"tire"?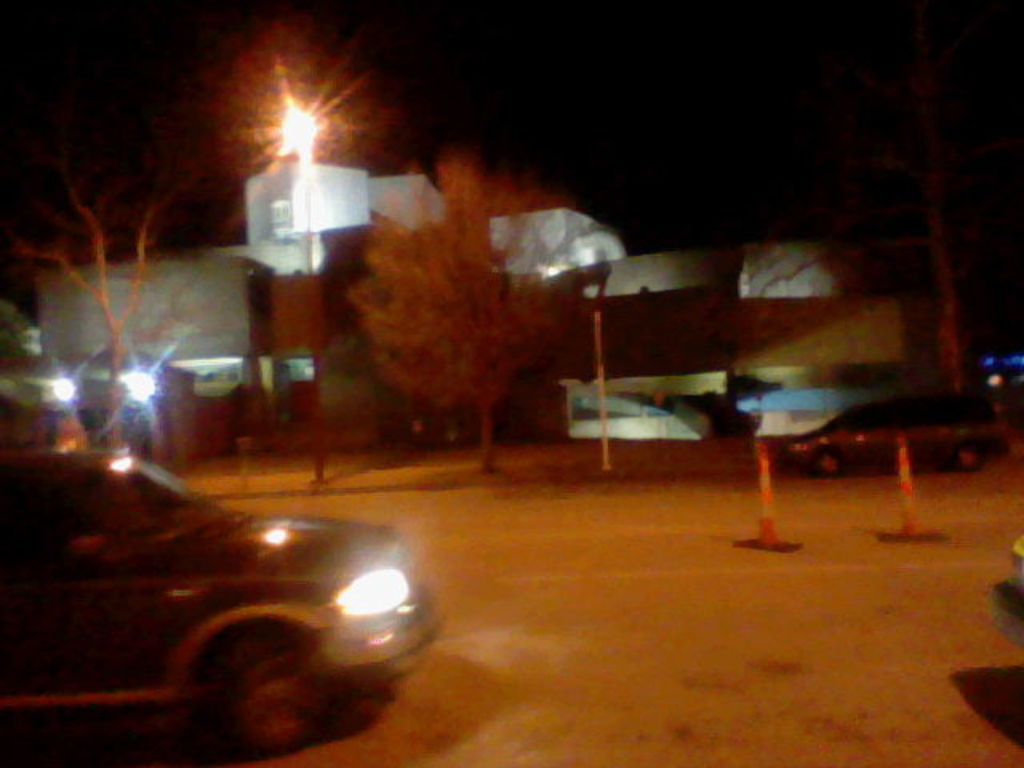
x1=222 y1=645 x2=331 y2=754
